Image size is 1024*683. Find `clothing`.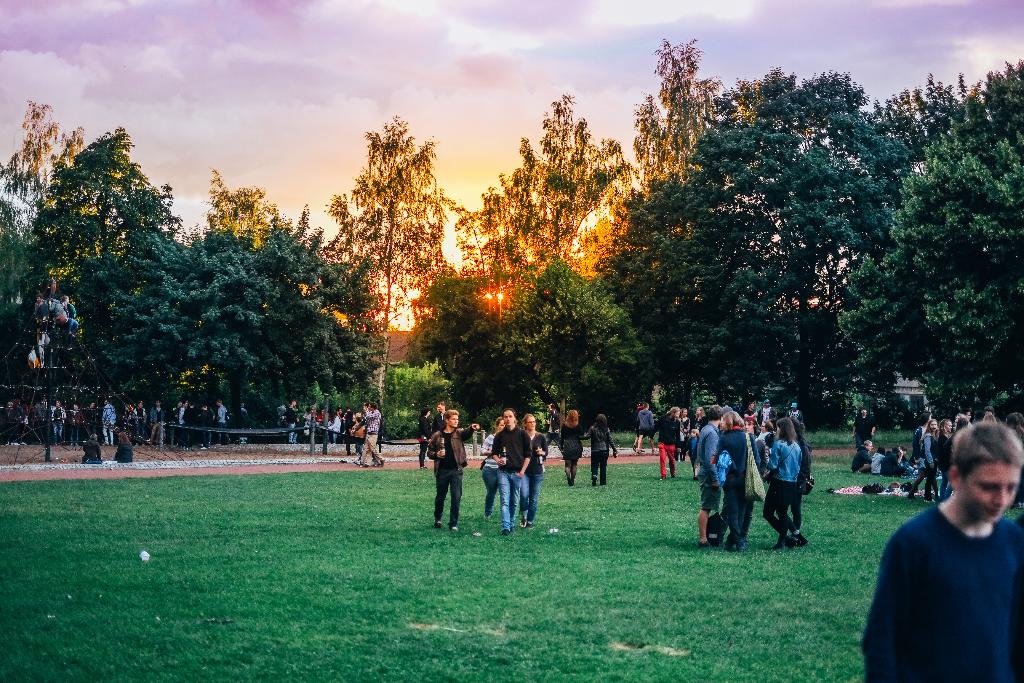
bbox=(631, 408, 655, 440).
